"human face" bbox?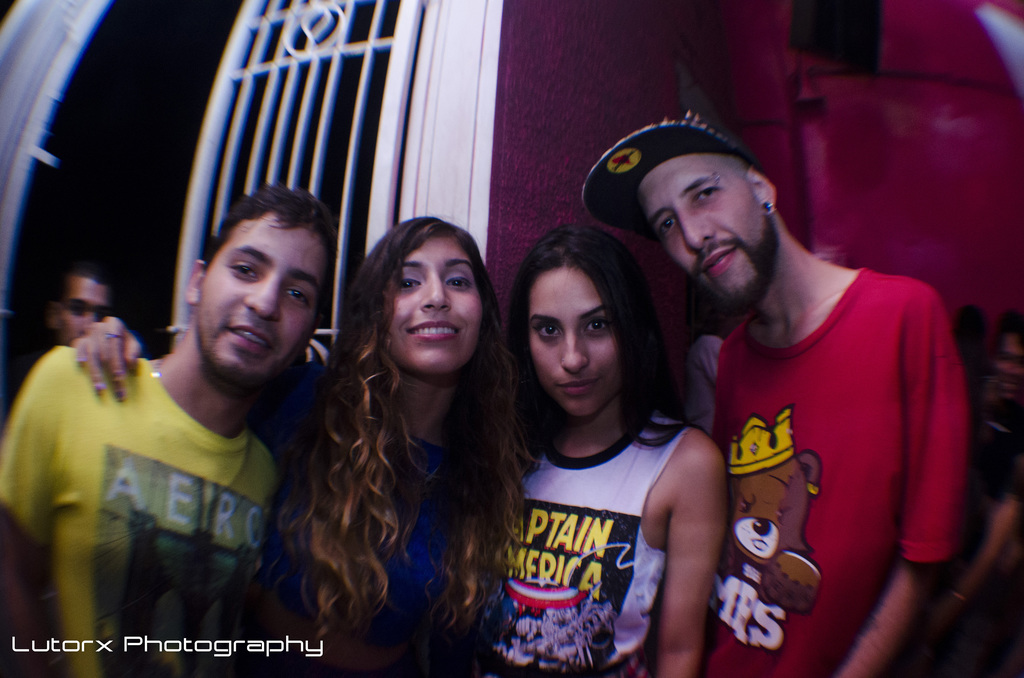
385, 234, 484, 369
